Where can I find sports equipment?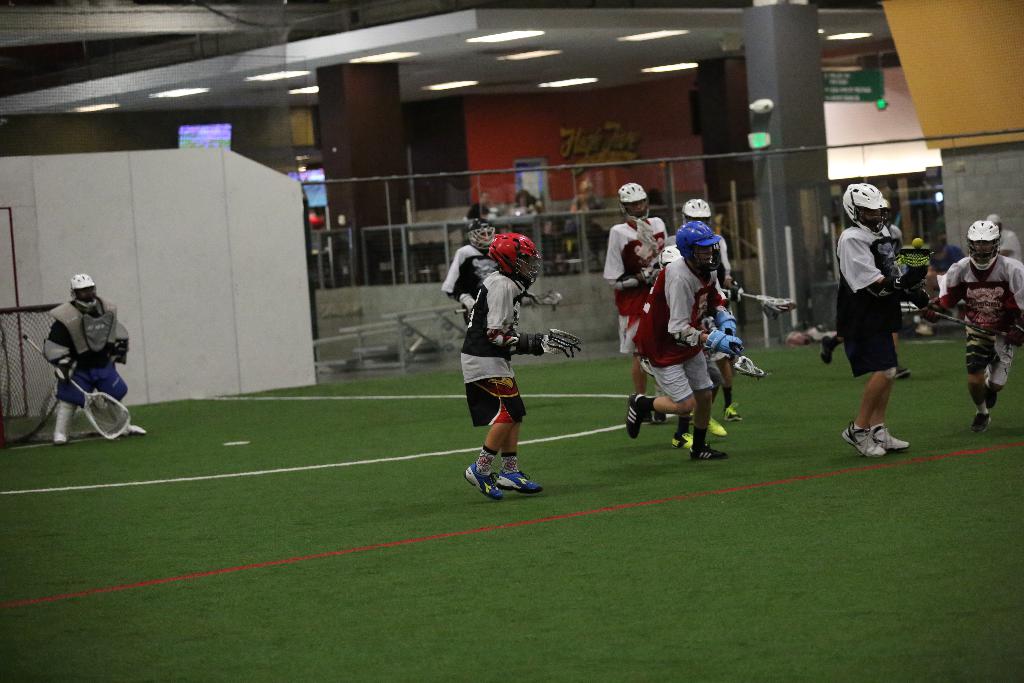
You can find it at (left=687, top=196, right=714, bottom=224).
